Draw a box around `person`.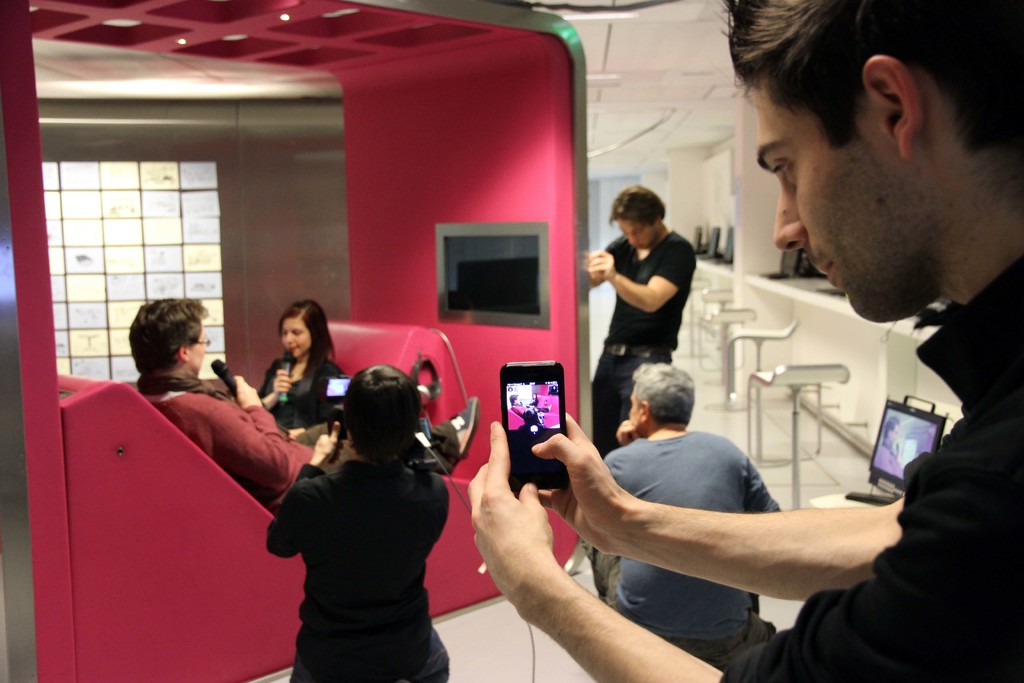
region(257, 297, 343, 420).
